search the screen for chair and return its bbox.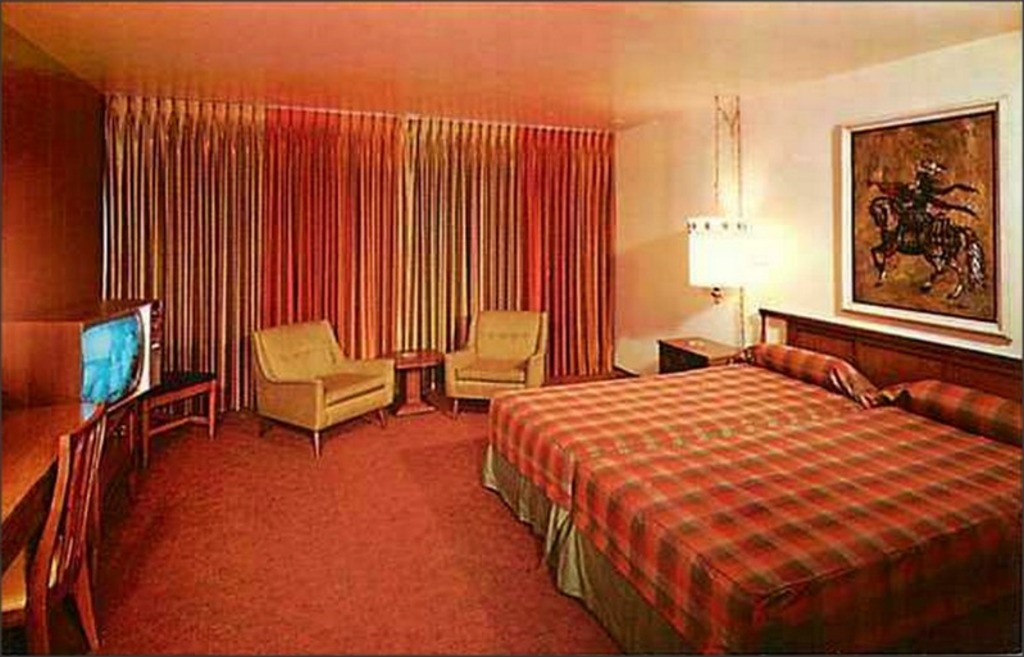
Found: <region>443, 307, 546, 414</region>.
